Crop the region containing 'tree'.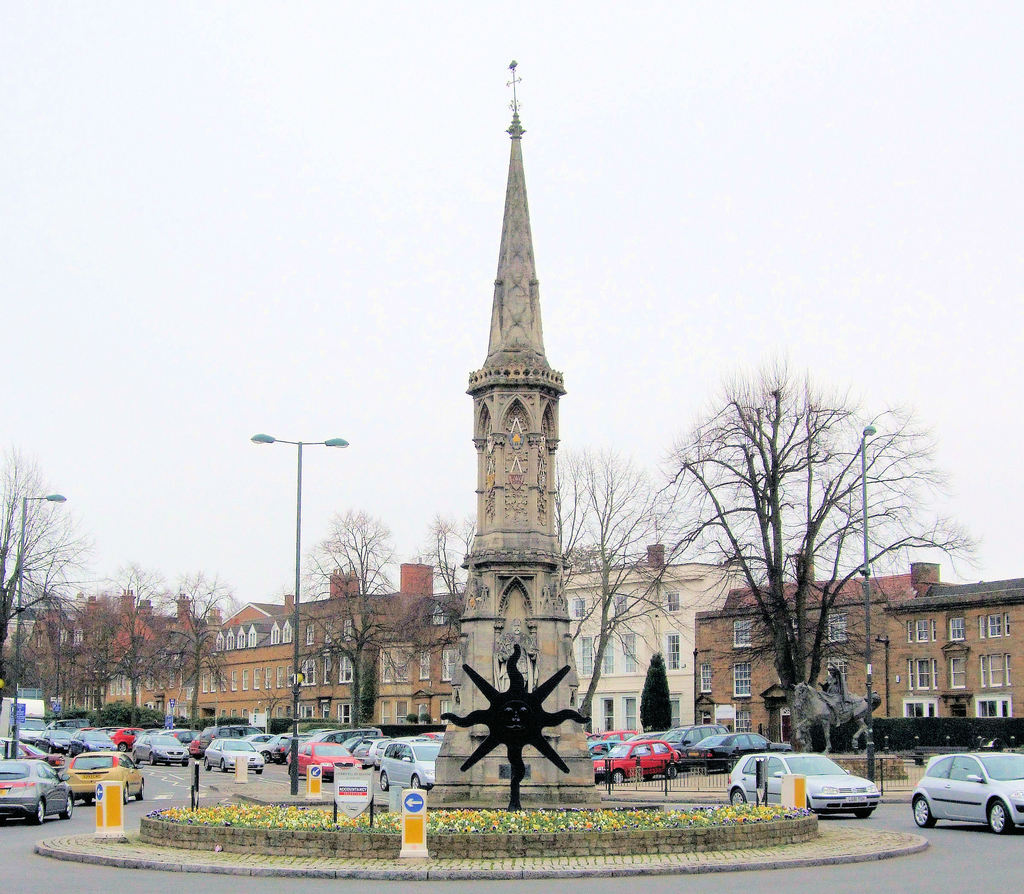
Crop region: bbox=[392, 503, 497, 753].
